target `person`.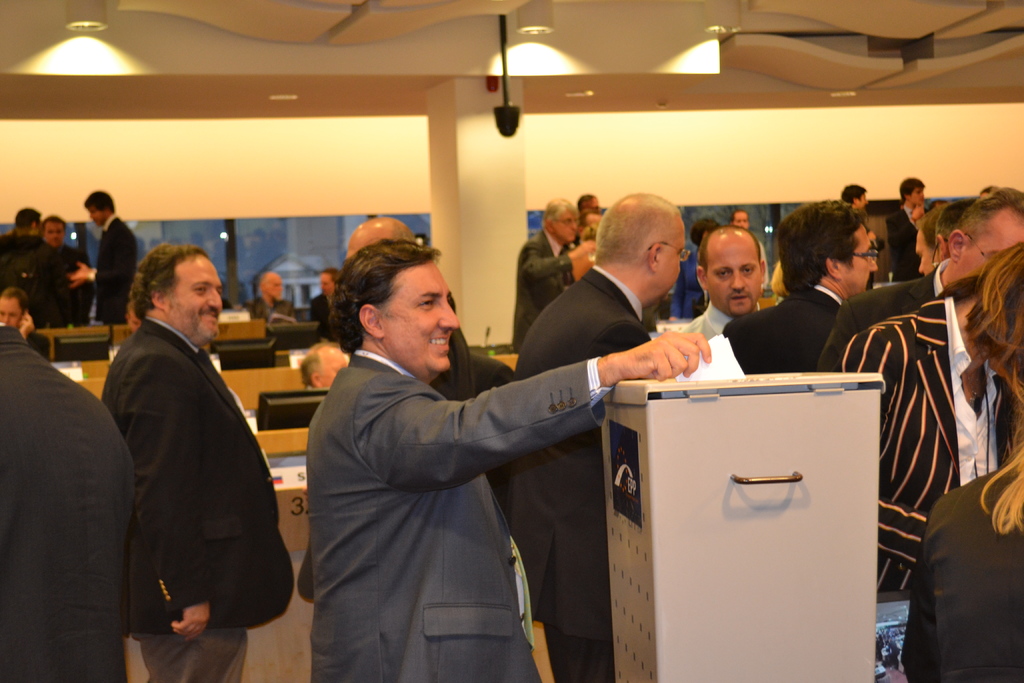
Target region: (left=499, top=184, right=687, bottom=682).
